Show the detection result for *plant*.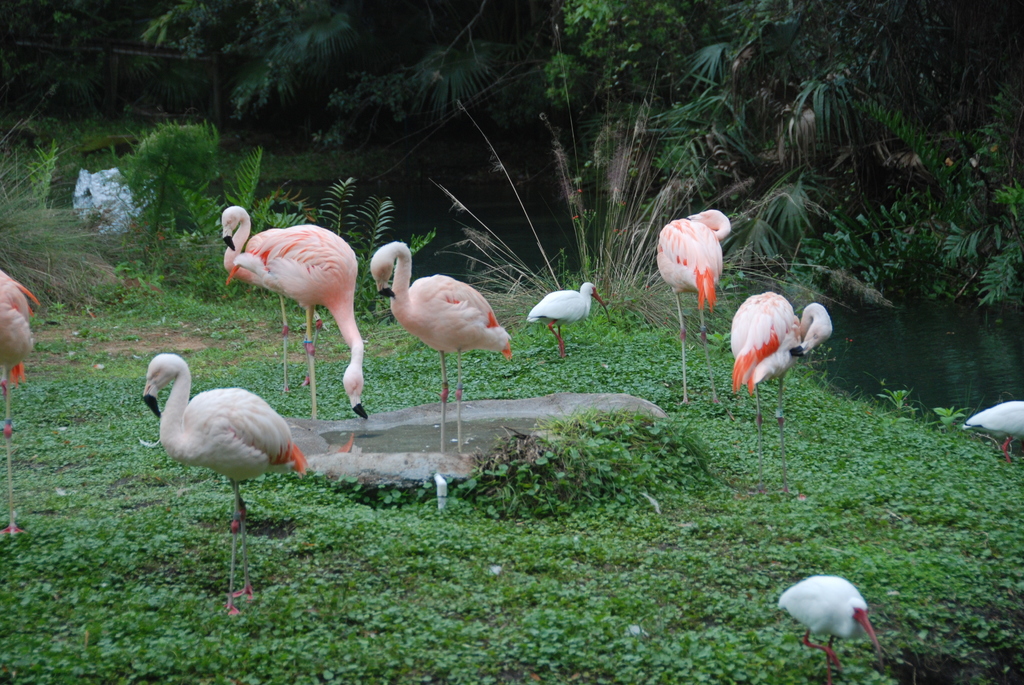
rect(0, 131, 122, 341).
